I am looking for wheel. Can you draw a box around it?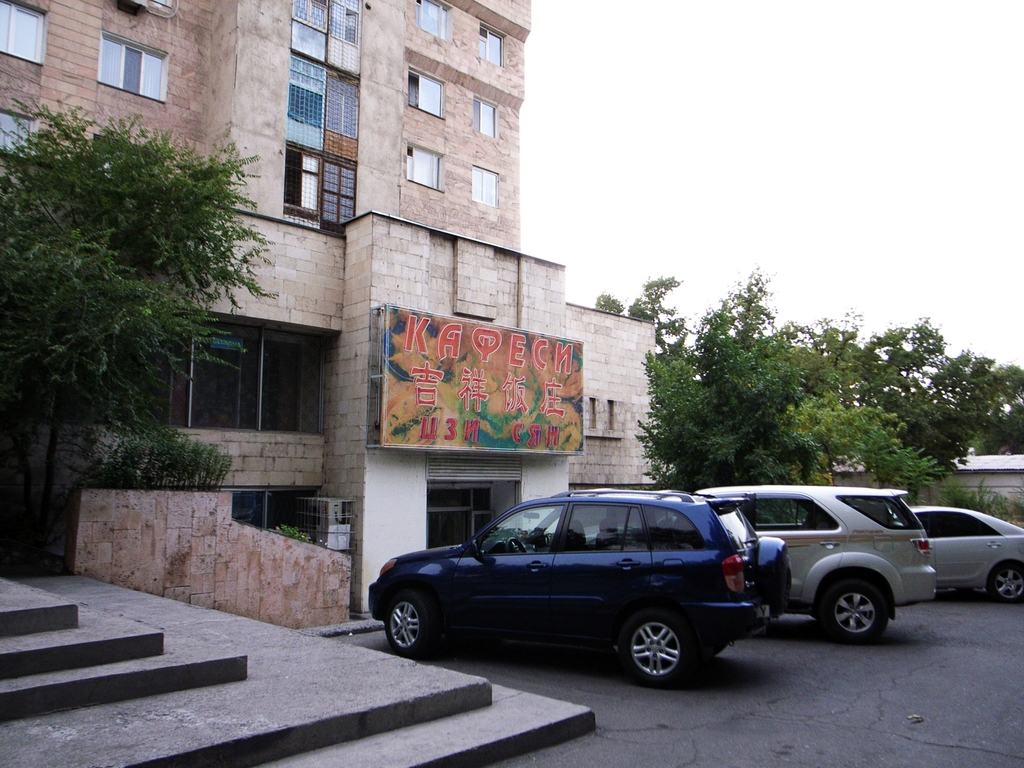
Sure, the bounding box is detection(387, 590, 429, 653).
